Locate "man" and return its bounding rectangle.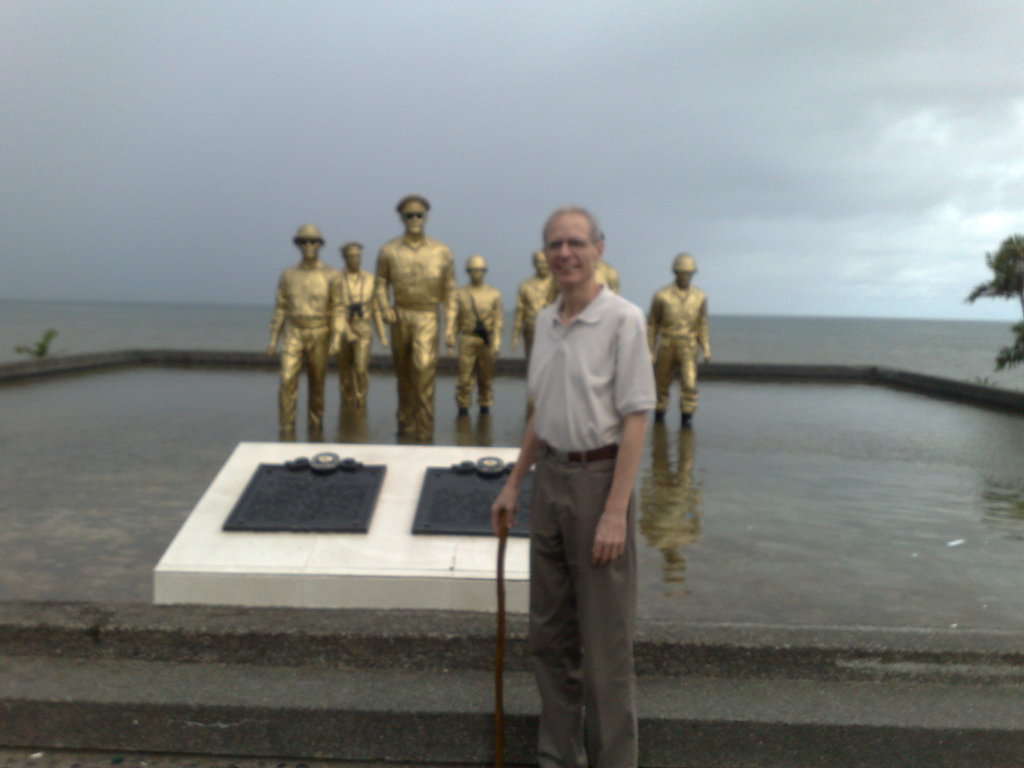
box(639, 246, 721, 436).
